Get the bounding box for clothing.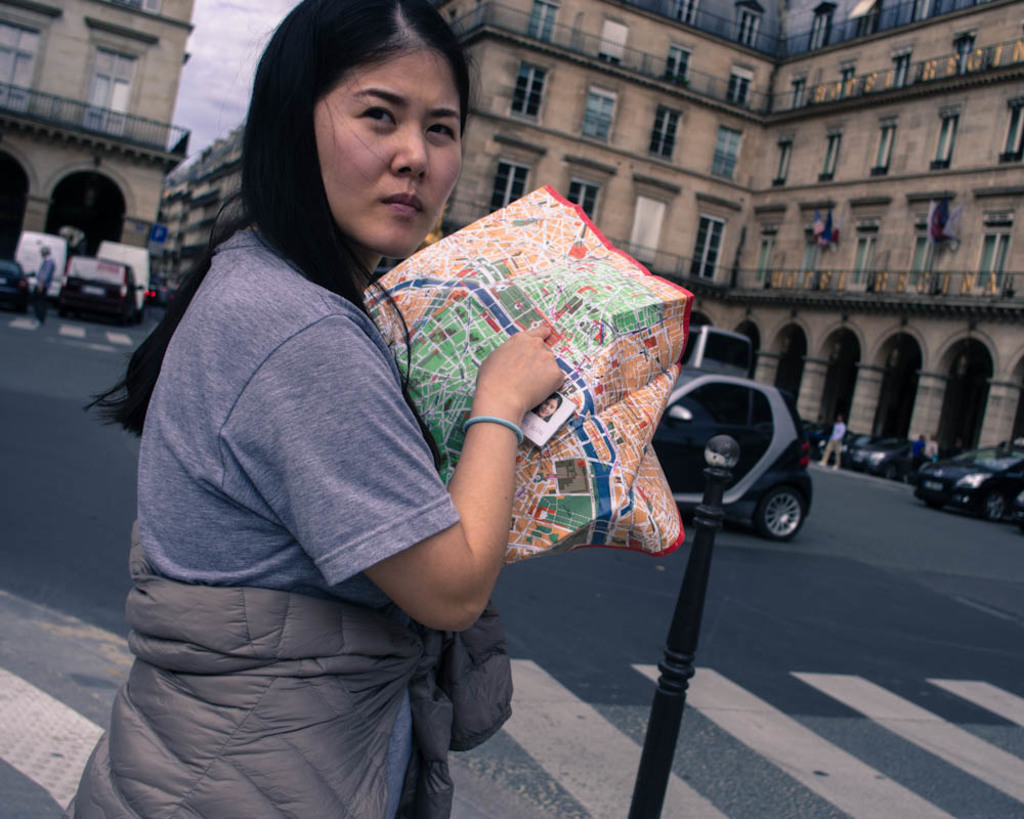
[x1=826, y1=420, x2=843, y2=467].
